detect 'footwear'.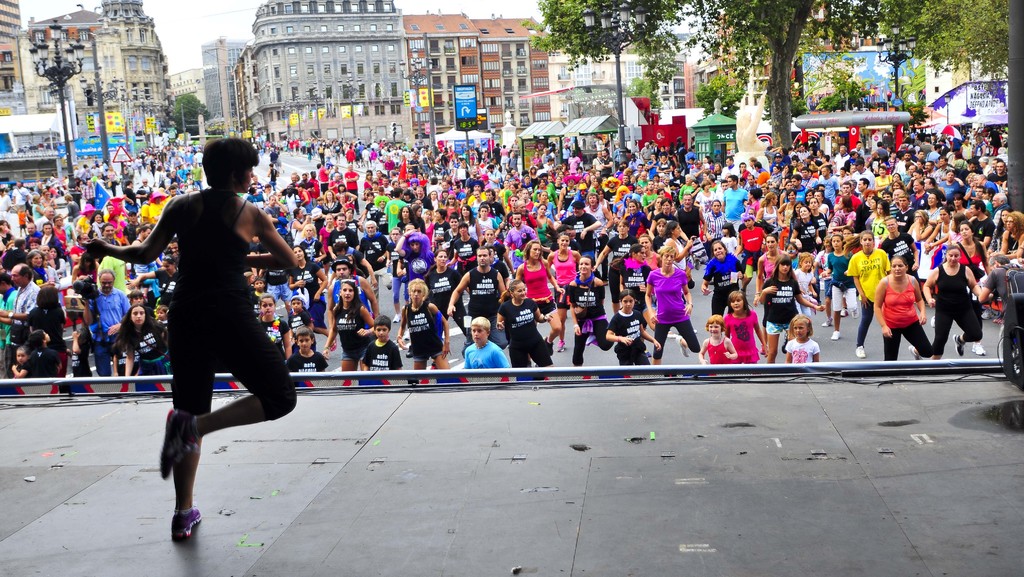
Detected at [x1=906, y1=345, x2=925, y2=361].
